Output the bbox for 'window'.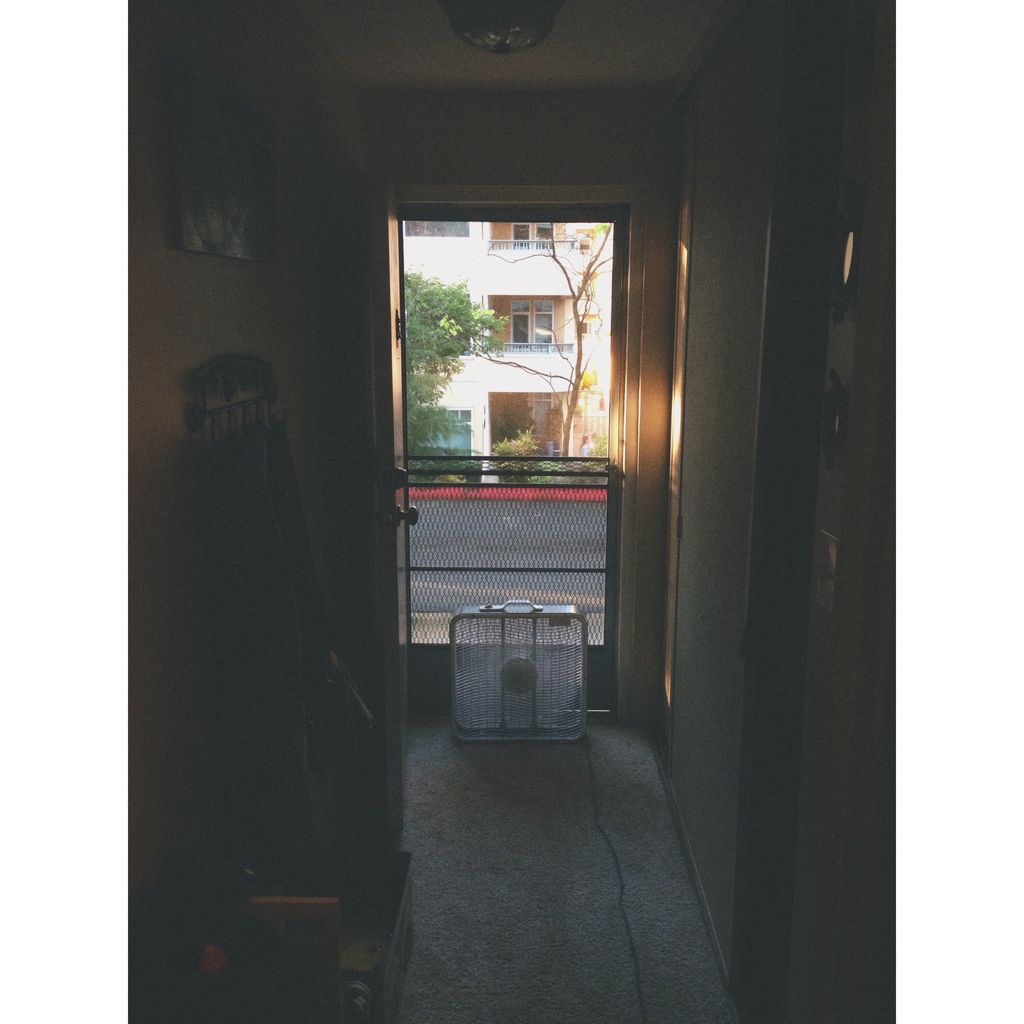
bbox(399, 217, 474, 236).
